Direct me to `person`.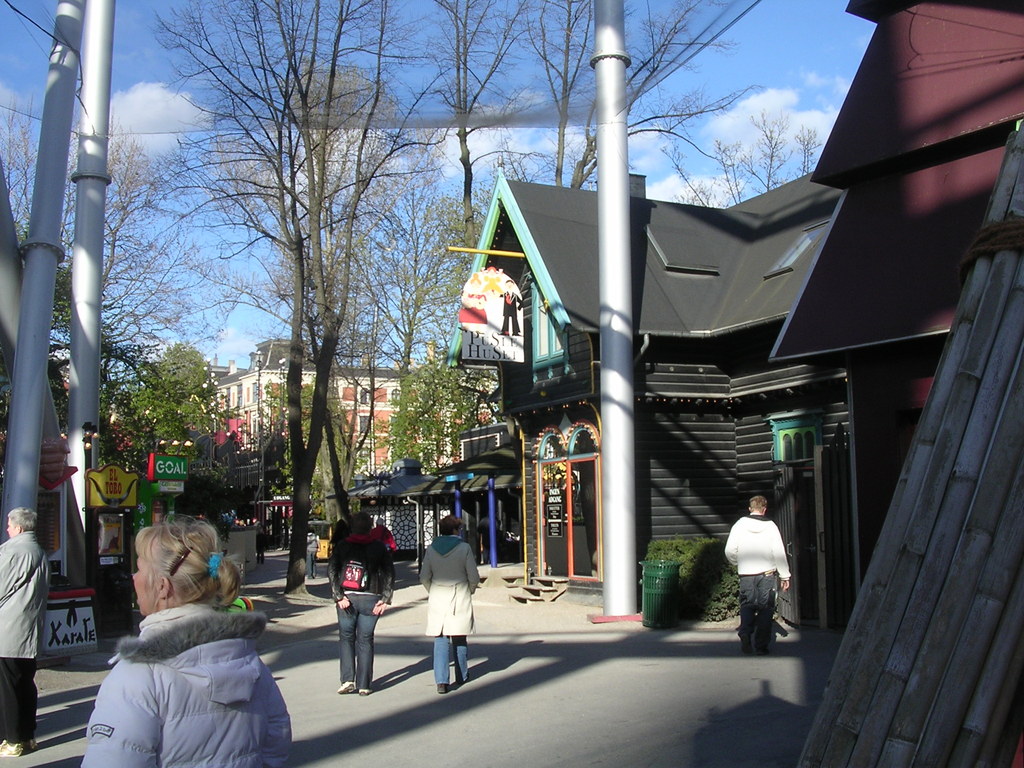
Direction: left=76, top=523, right=299, bottom=767.
